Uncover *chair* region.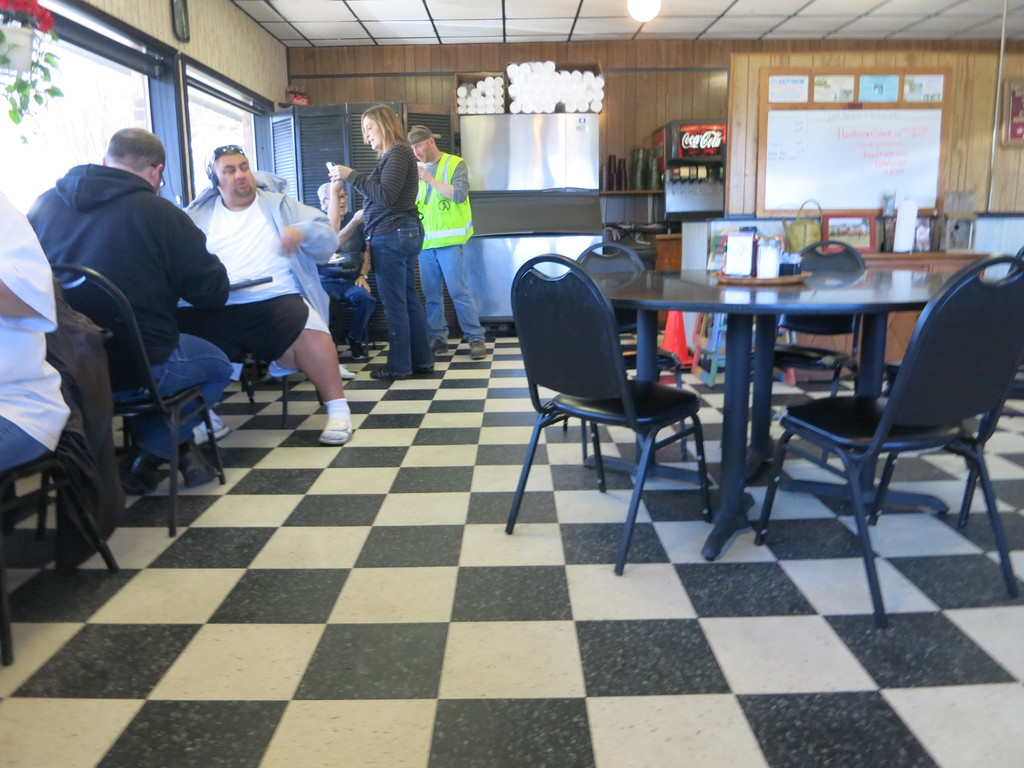
Uncovered: box=[562, 243, 684, 464].
